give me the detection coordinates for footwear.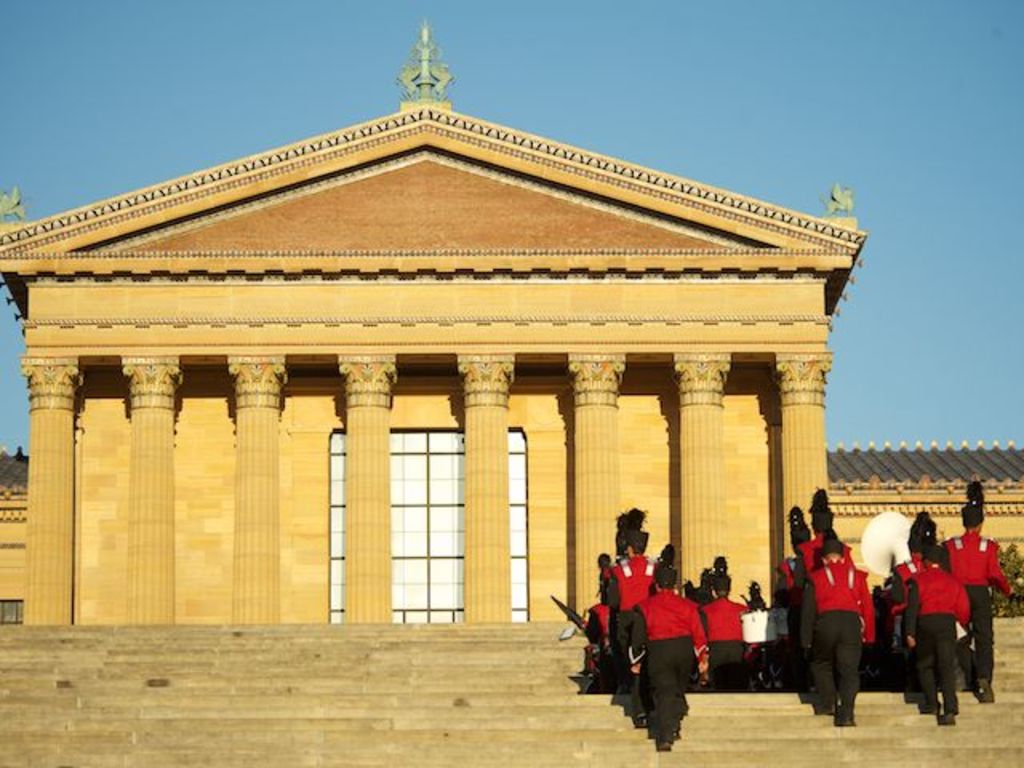
654 738 675 754.
